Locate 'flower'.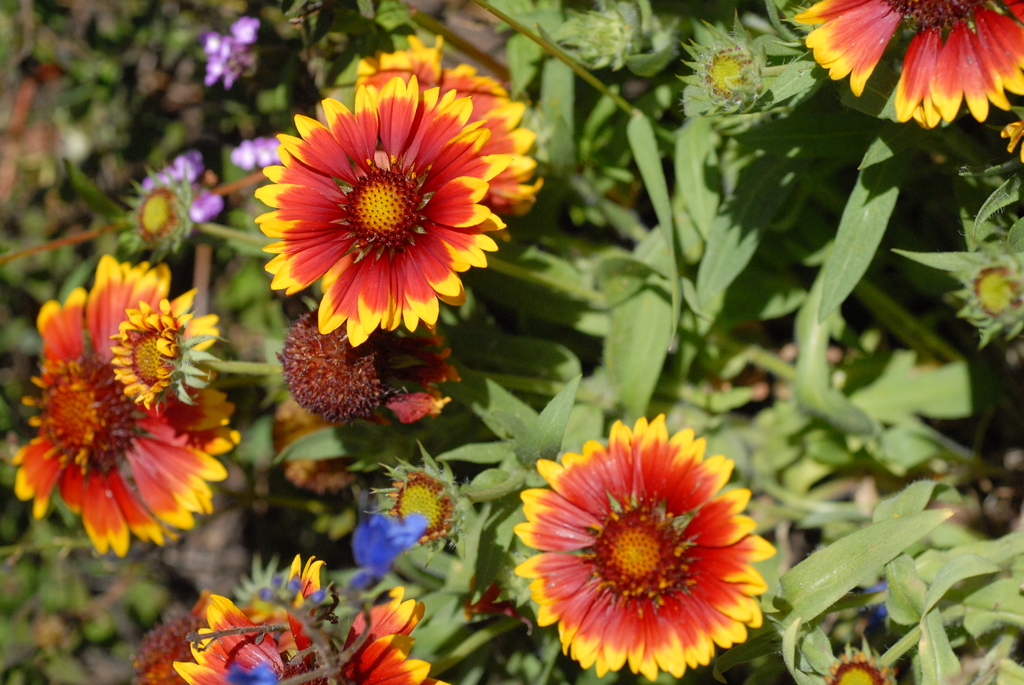
Bounding box: <bbox>796, 0, 1023, 119</bbox>.
